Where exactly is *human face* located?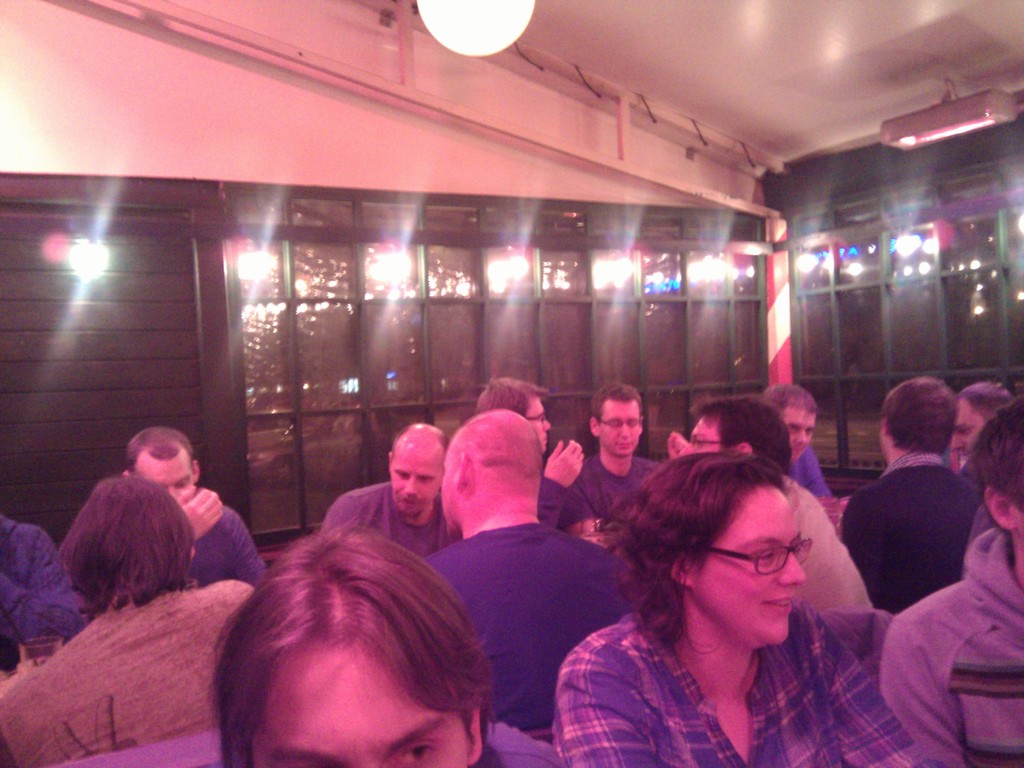
Its bounding box is <region>433, 447, 465, 527</region>.
